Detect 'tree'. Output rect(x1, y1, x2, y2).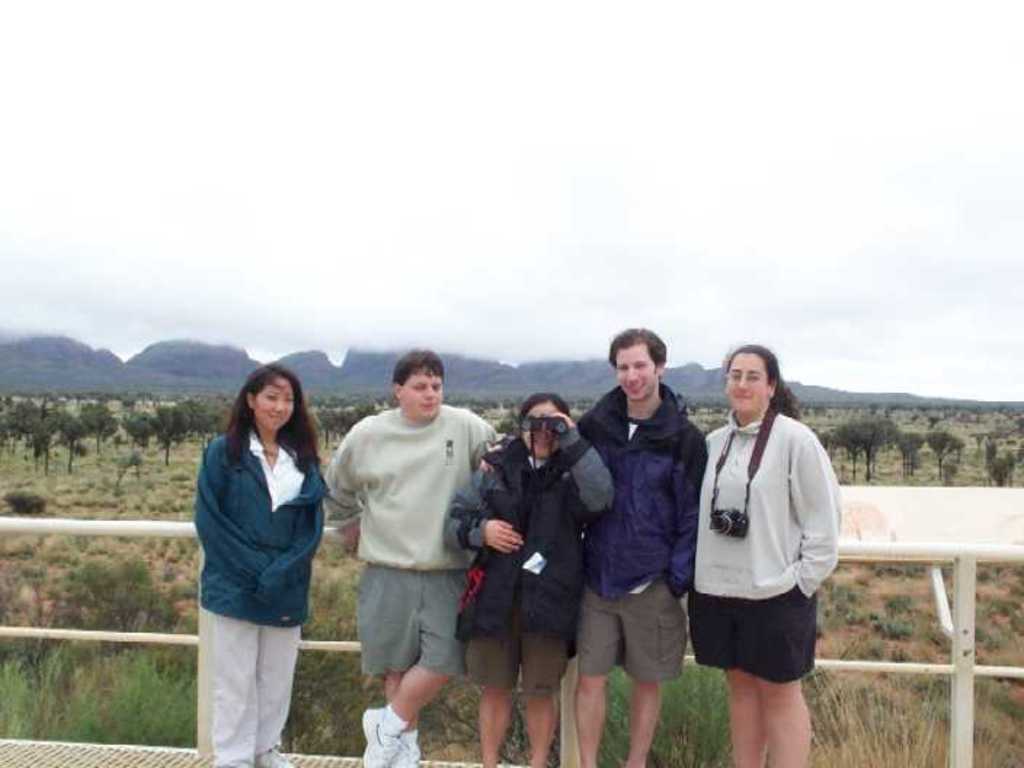
rect(451, 396, 531, 431).
